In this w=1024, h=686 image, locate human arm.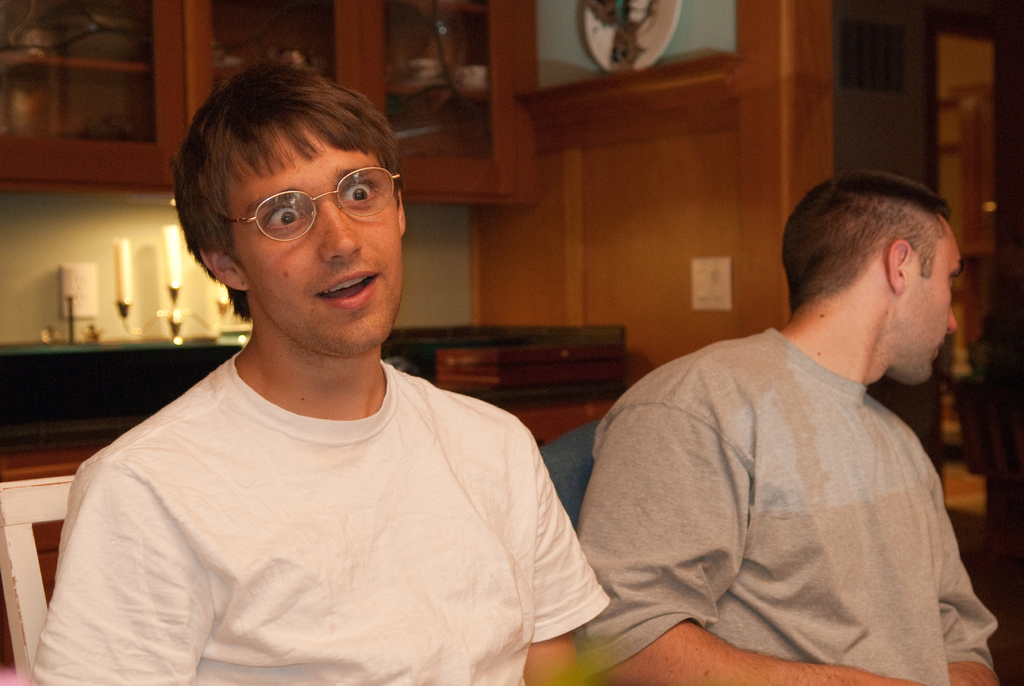
Bounding box: x1=948, y1=519, x2=1016, y2=685.
